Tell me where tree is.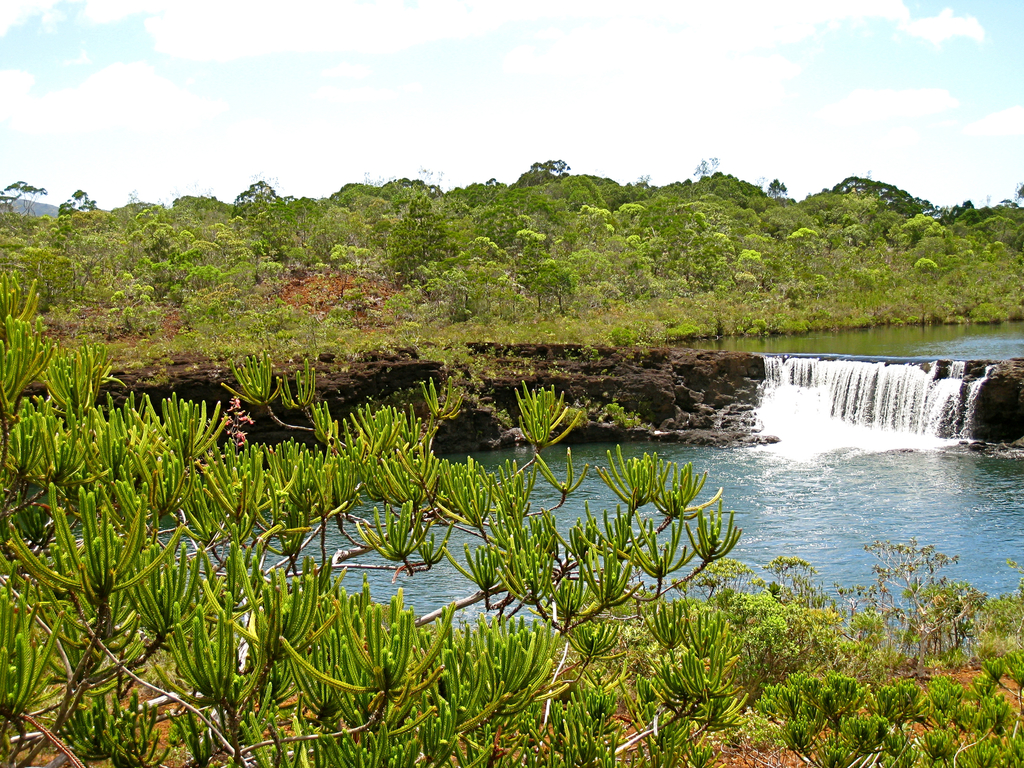
tree is at region(766, 182, 789, 195).
